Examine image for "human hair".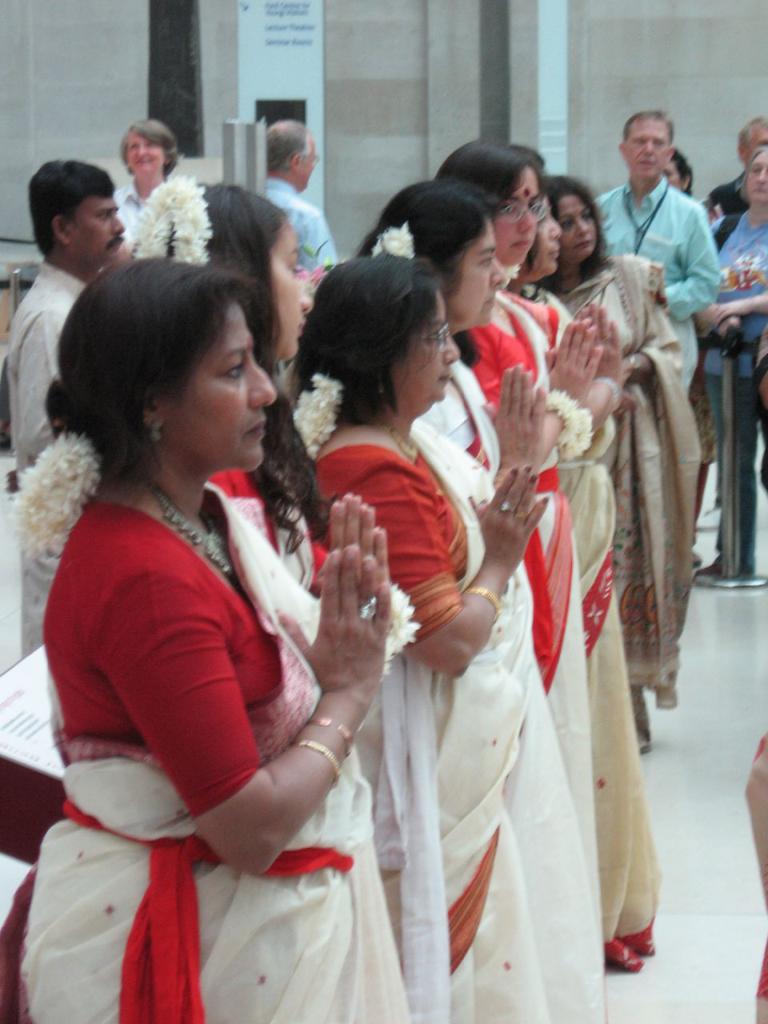
Examination result: 669:146:693:194.
